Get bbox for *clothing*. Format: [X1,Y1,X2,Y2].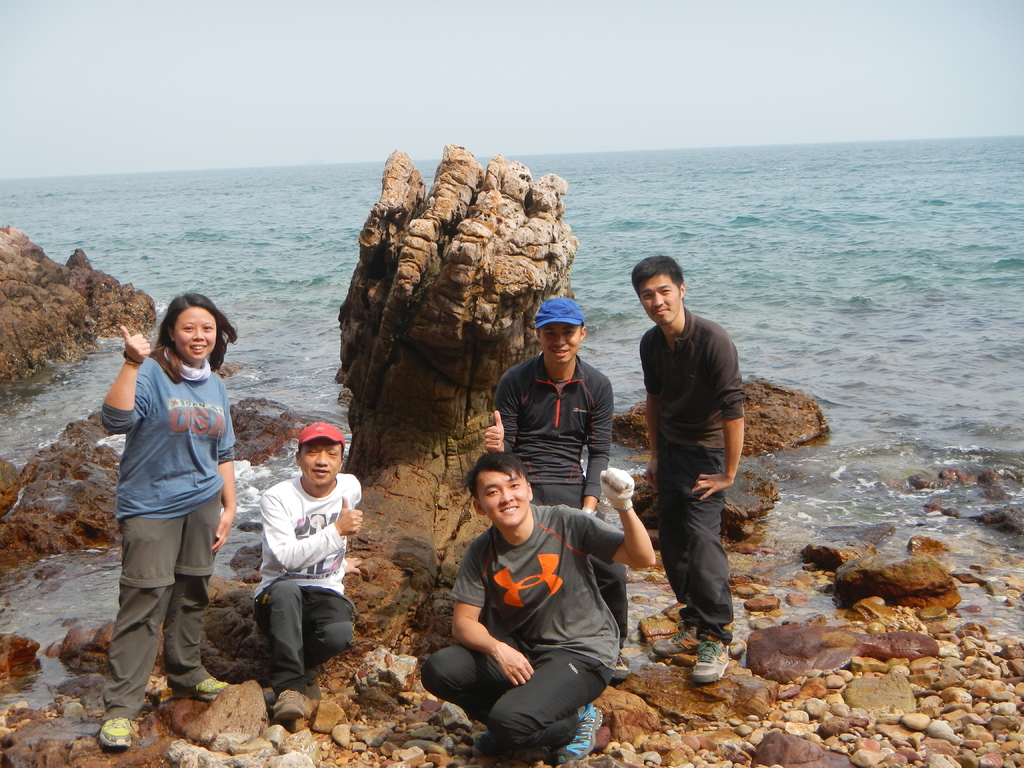
[479,362,605,520].
